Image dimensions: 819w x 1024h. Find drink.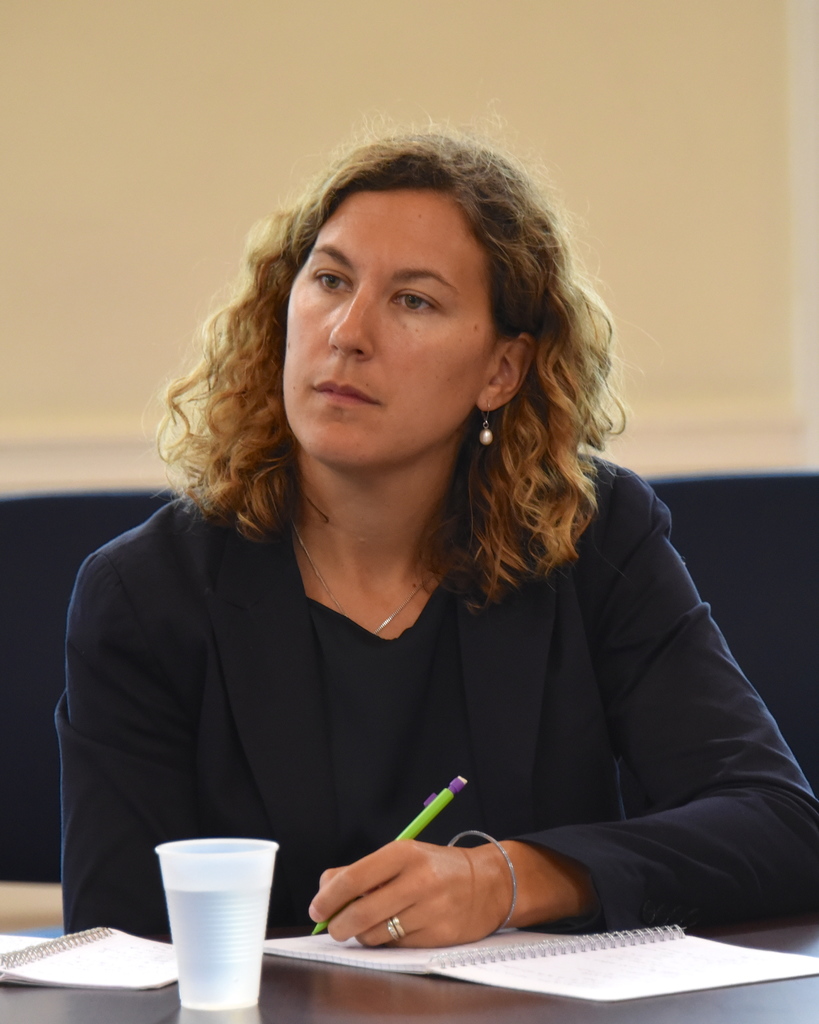
<box>164,872,282,1007</box>.
